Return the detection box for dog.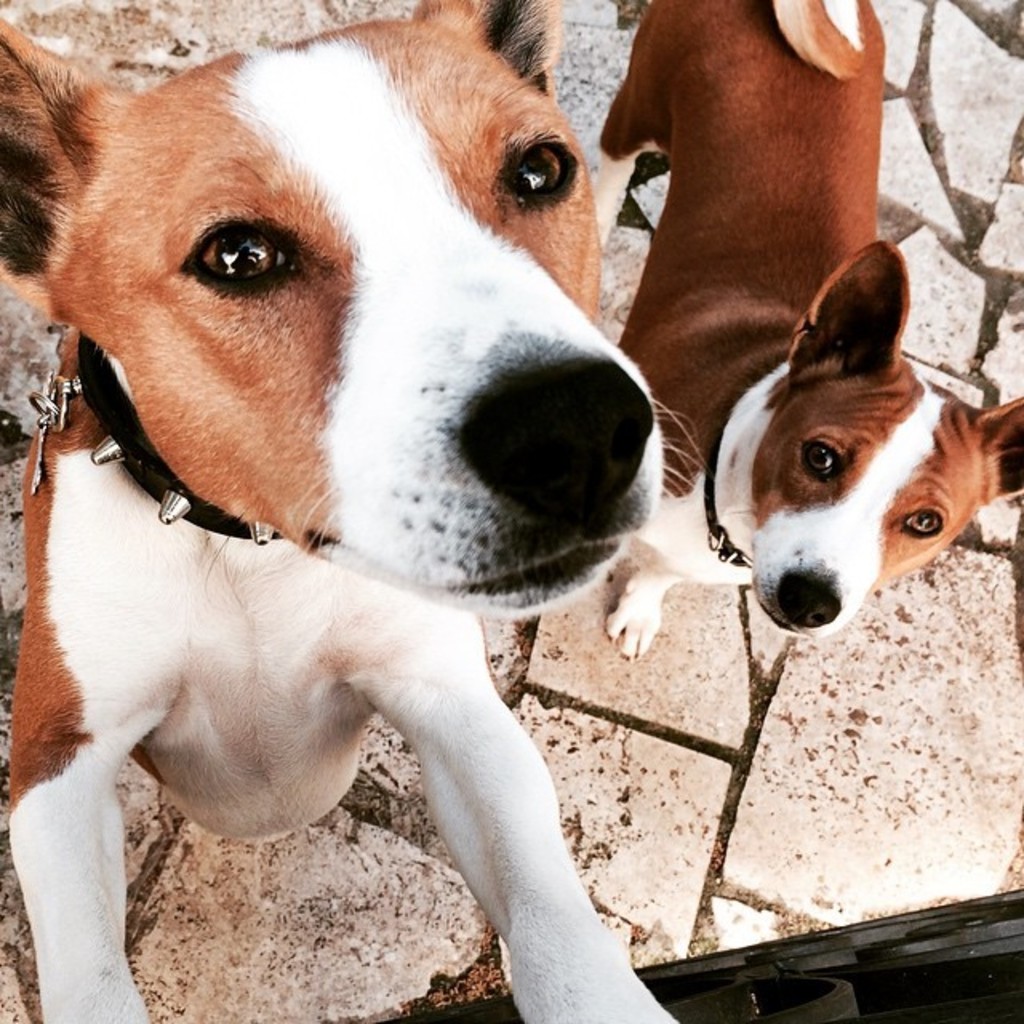
{"left": 0, "top": 0, "right": 709, "bottom": 1022}.
